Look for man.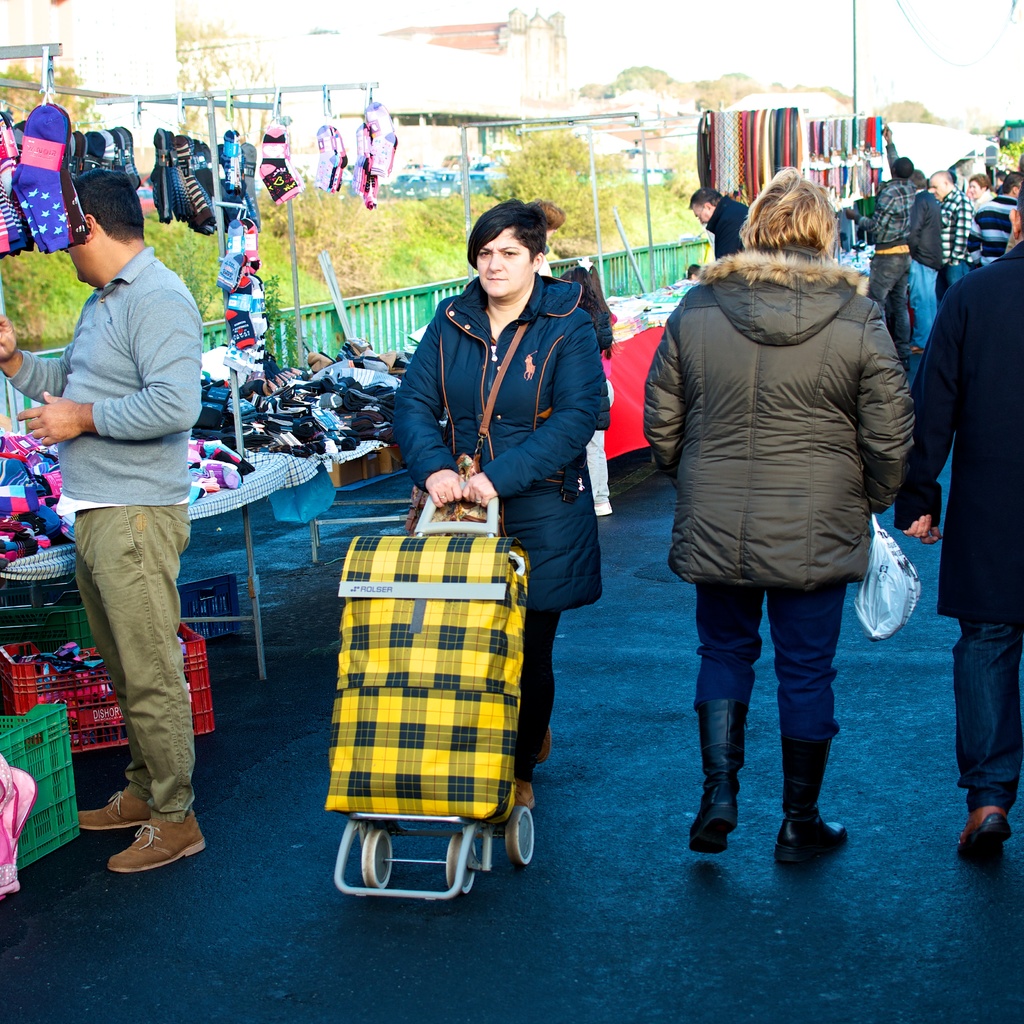
Found: bbox=(932, 170, 968, 287).
